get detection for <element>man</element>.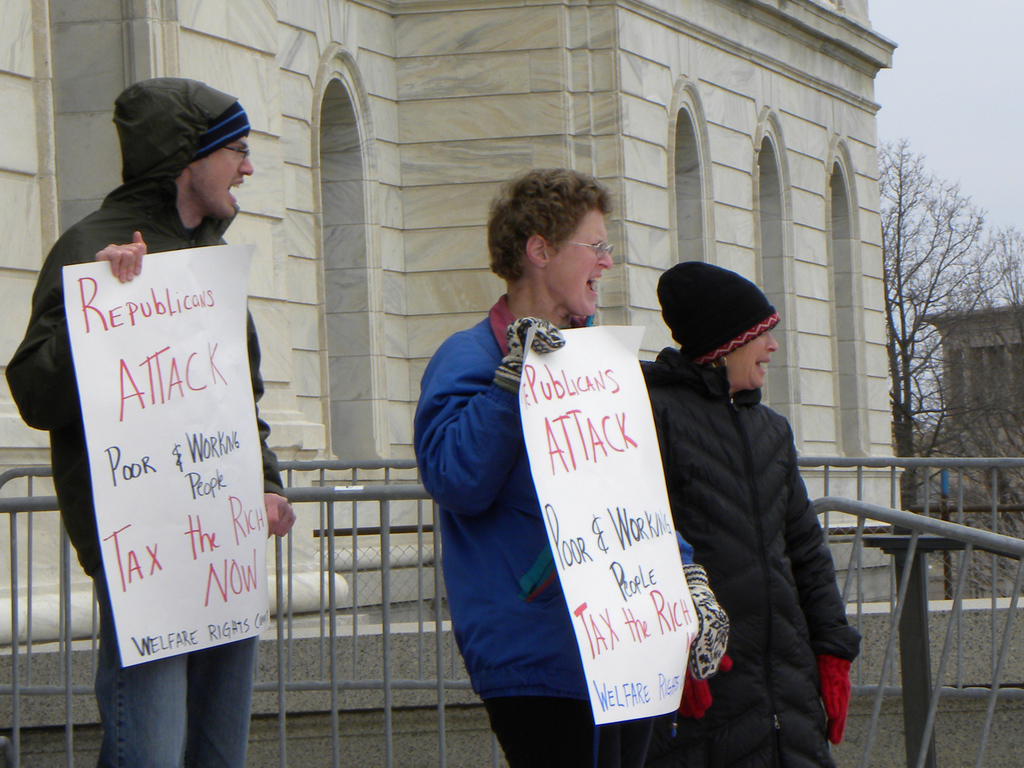
Detection: box=[406, 177, 713, 746].
